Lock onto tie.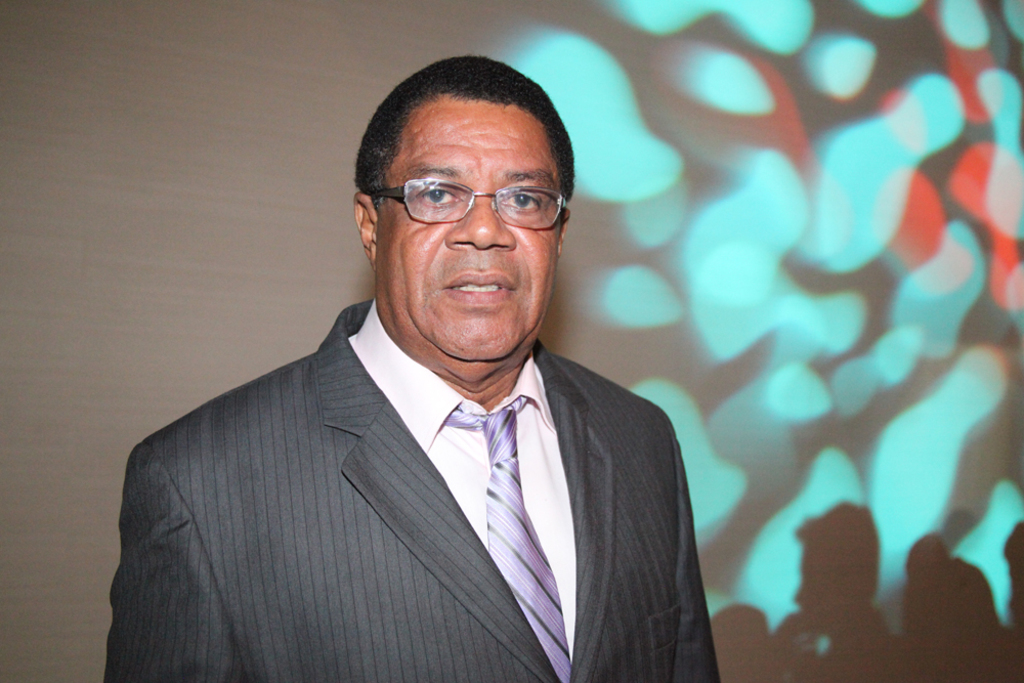
Locked: <bbox>444, 396, 575, 682</bbox>.
